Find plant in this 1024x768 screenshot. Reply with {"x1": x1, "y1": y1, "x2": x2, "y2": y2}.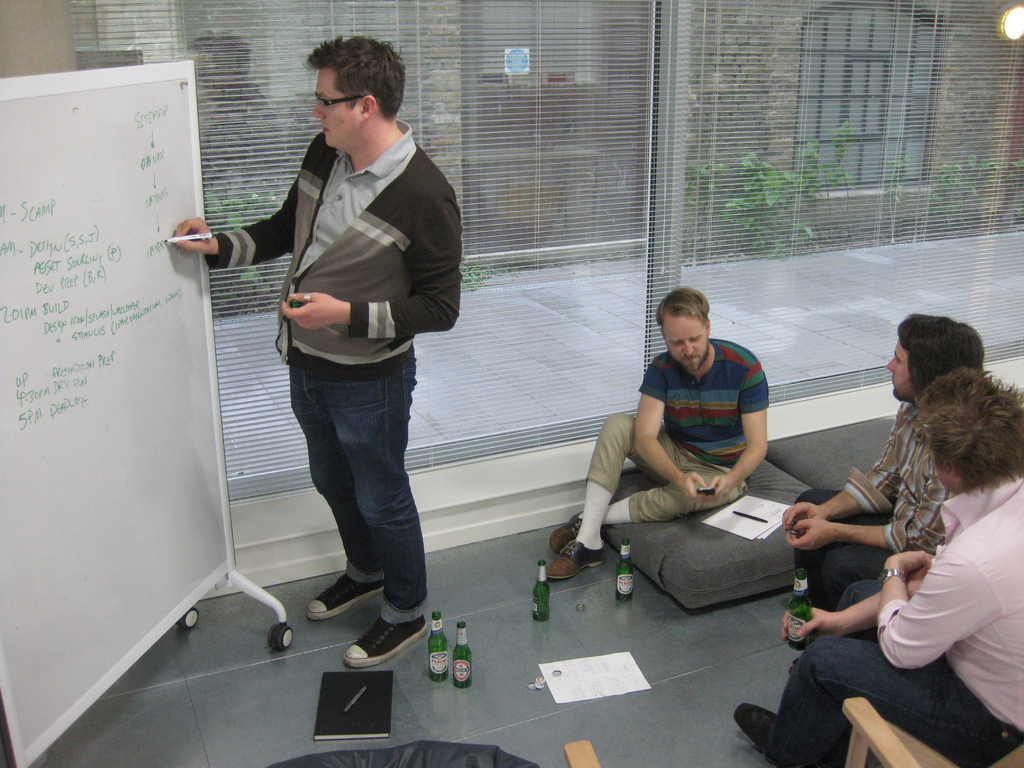
{"x1": 893, "y1": 154, "x2": 914, "y2": 245}.
